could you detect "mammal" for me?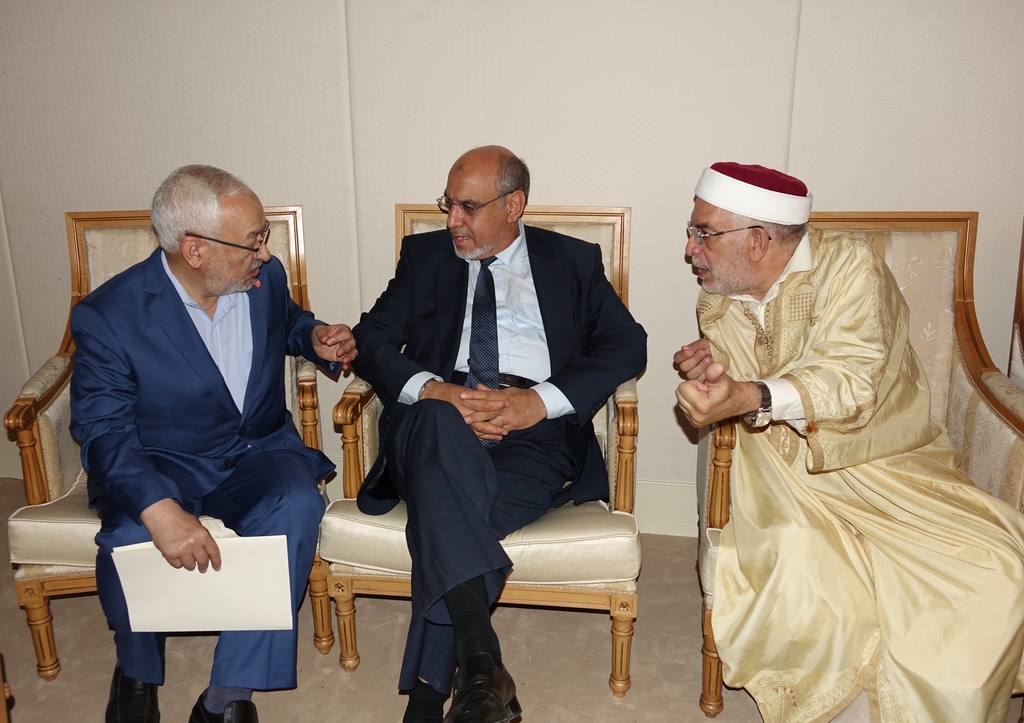
Detection result: 674, 159, 1023, 722.
